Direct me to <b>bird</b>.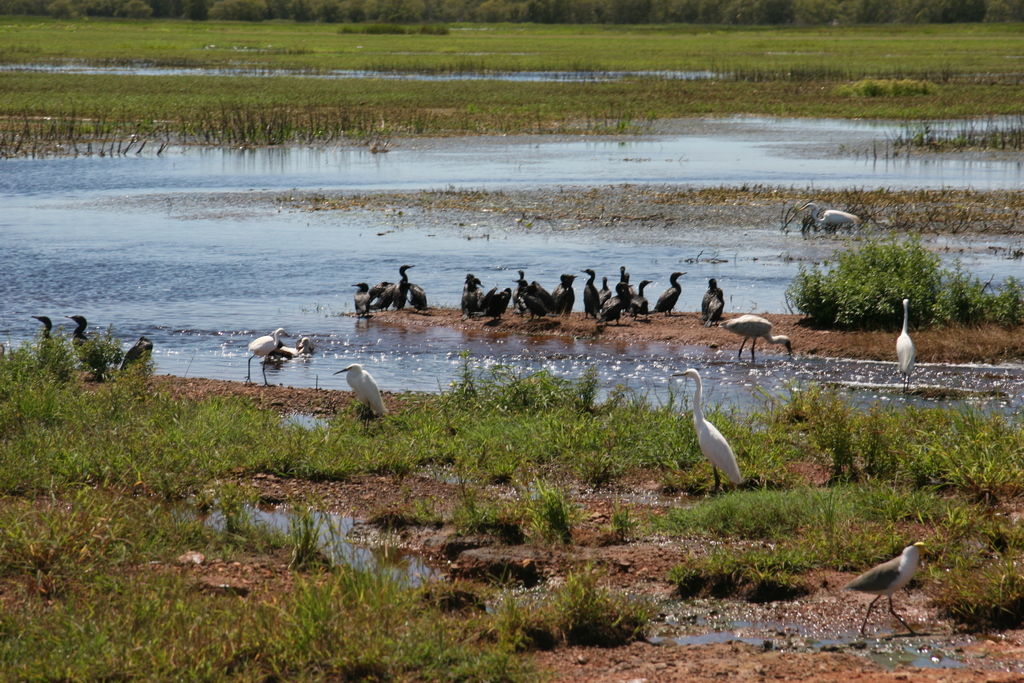
Direction: detection(351, 278, 399, 306).
